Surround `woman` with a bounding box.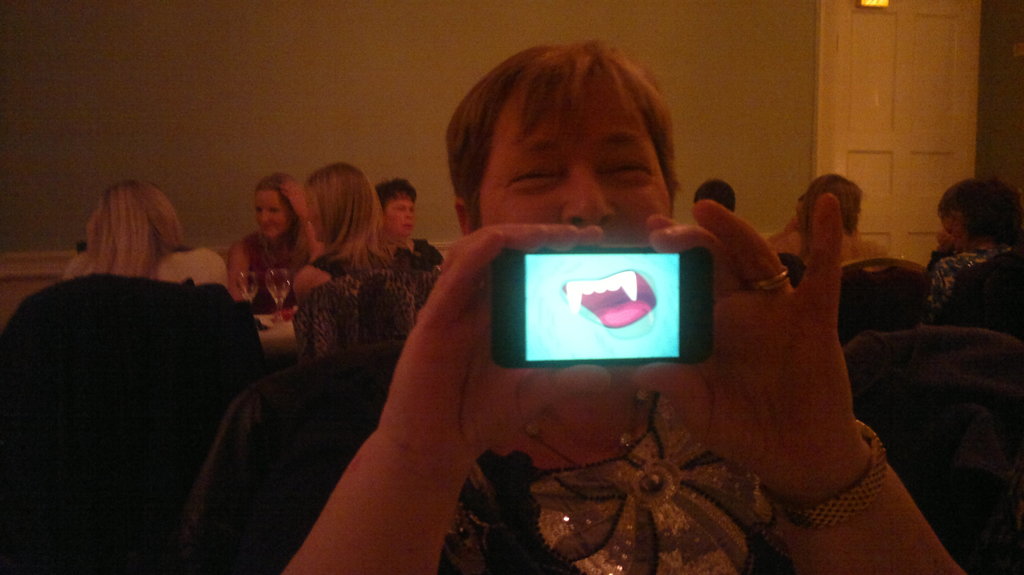
775:172:899:269.
